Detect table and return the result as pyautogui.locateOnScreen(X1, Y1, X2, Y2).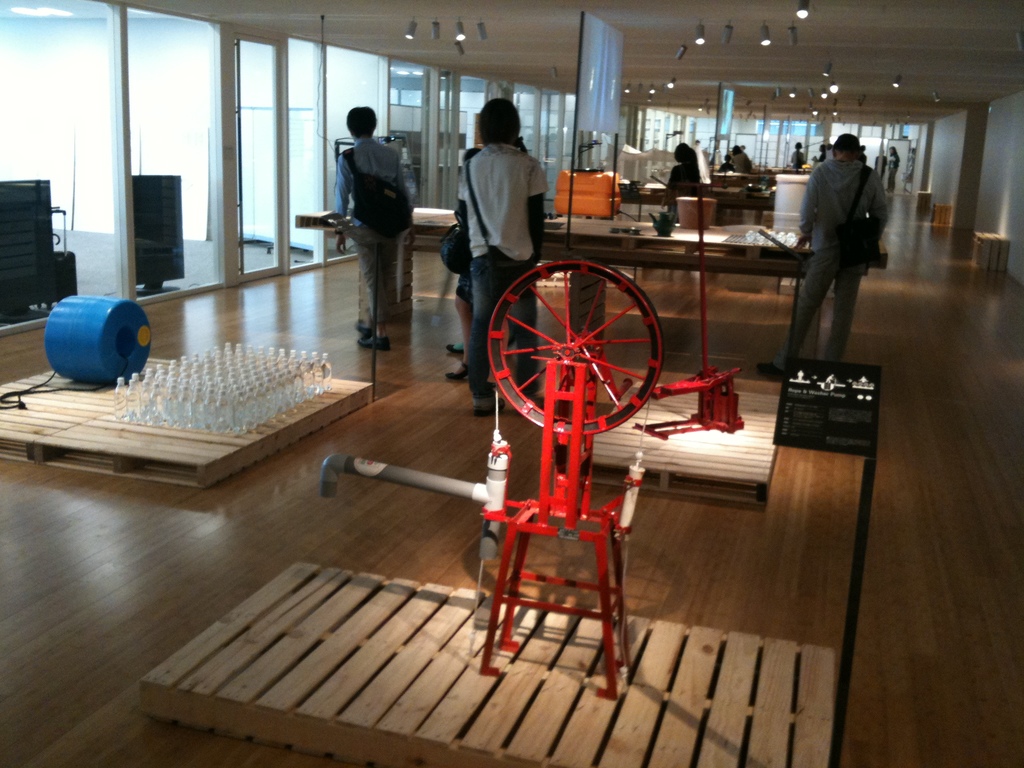
pyautogui.locateOnScreen(295, 202, 883, 353).
